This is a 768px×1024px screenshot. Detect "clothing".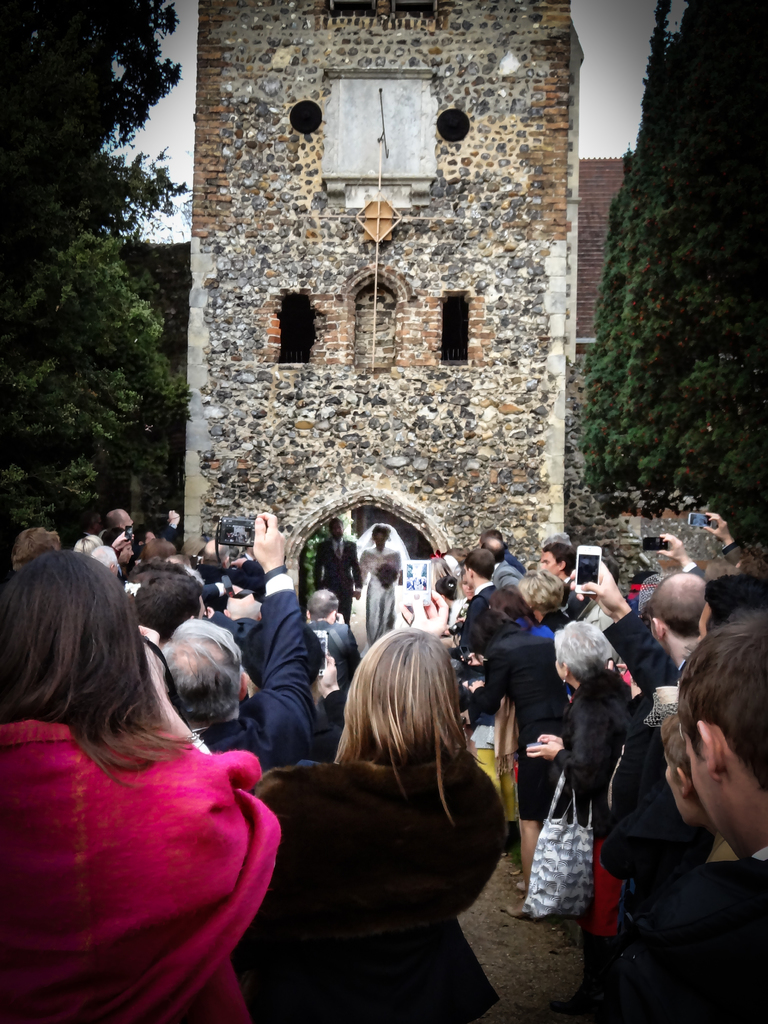
198/571/315/765.
